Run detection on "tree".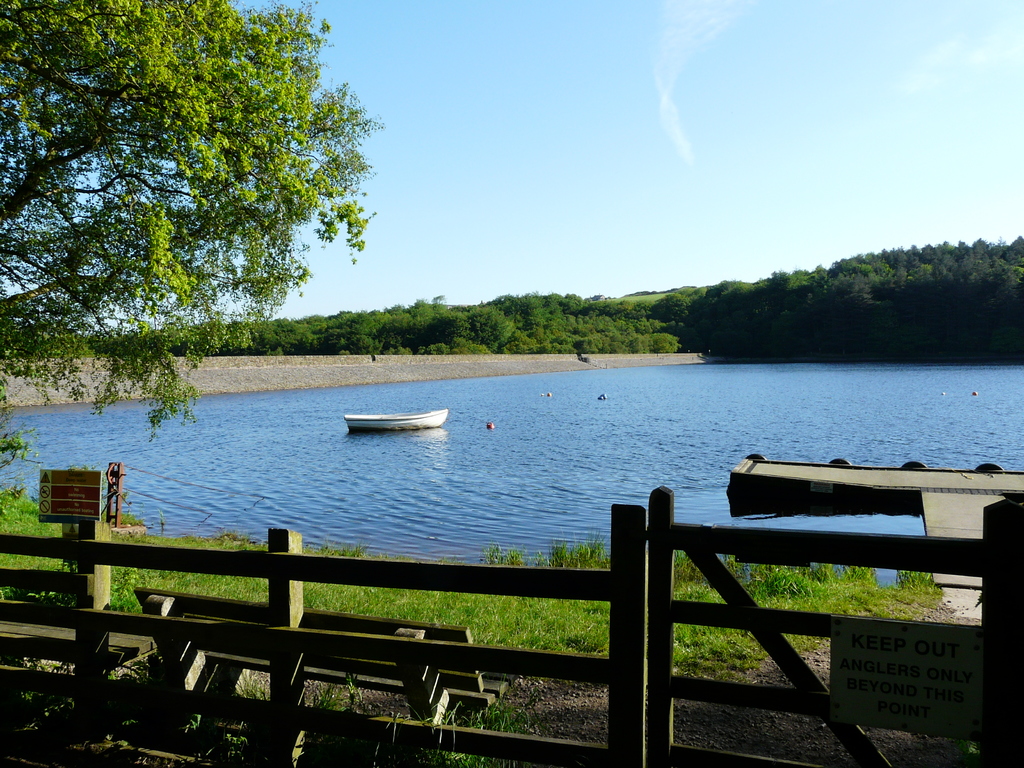
Result: bbox(358, 330, 375, 351).
